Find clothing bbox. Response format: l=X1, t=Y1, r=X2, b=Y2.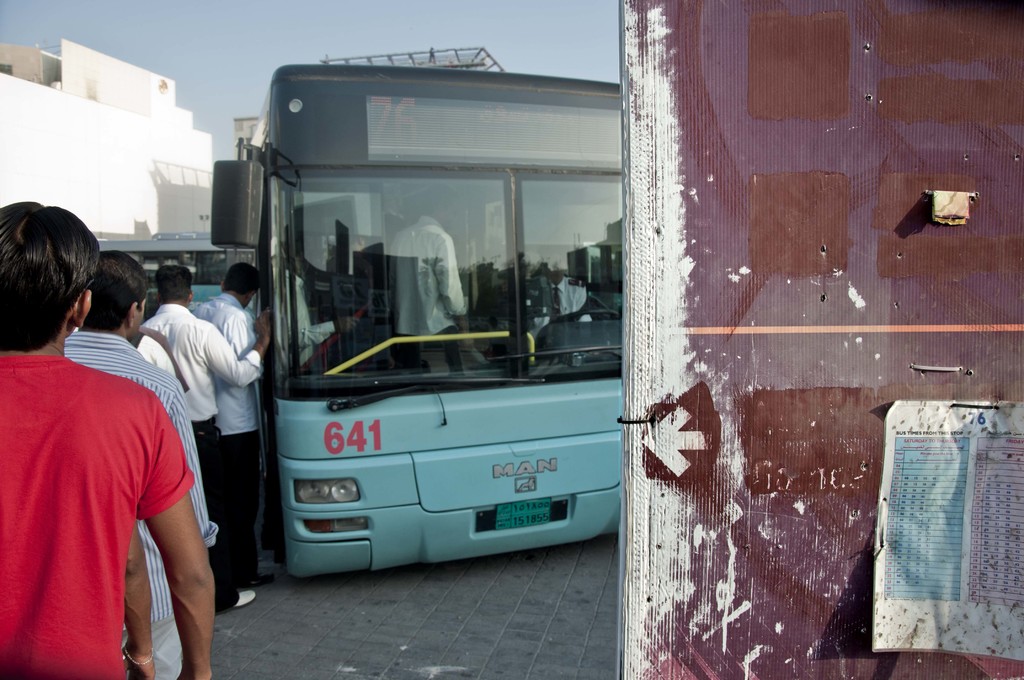
l=133, t=305, r=257, b=606.
